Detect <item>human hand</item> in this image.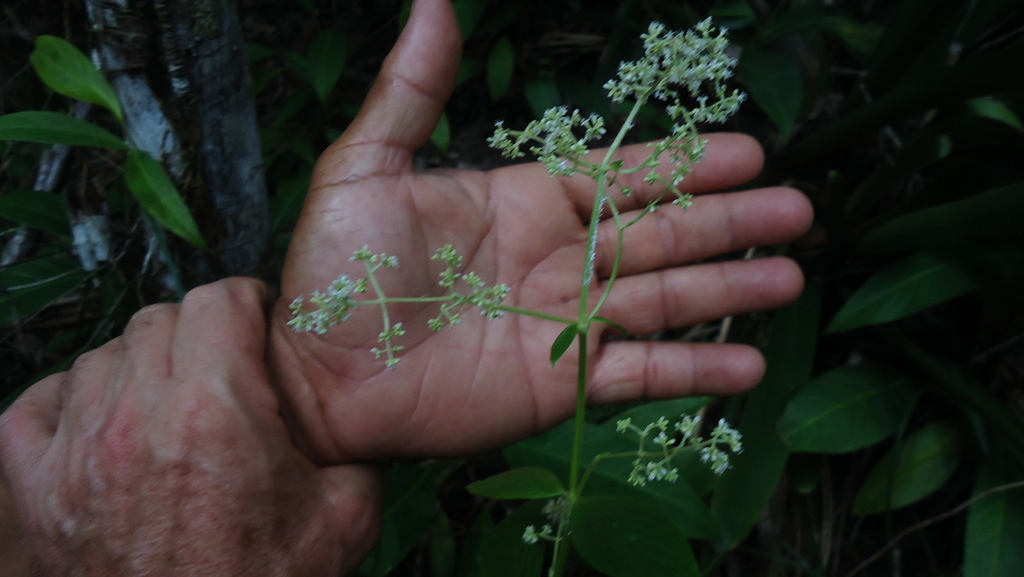
Detection: pyautogui.locateOnScreen(0, 257, 390, 576).
